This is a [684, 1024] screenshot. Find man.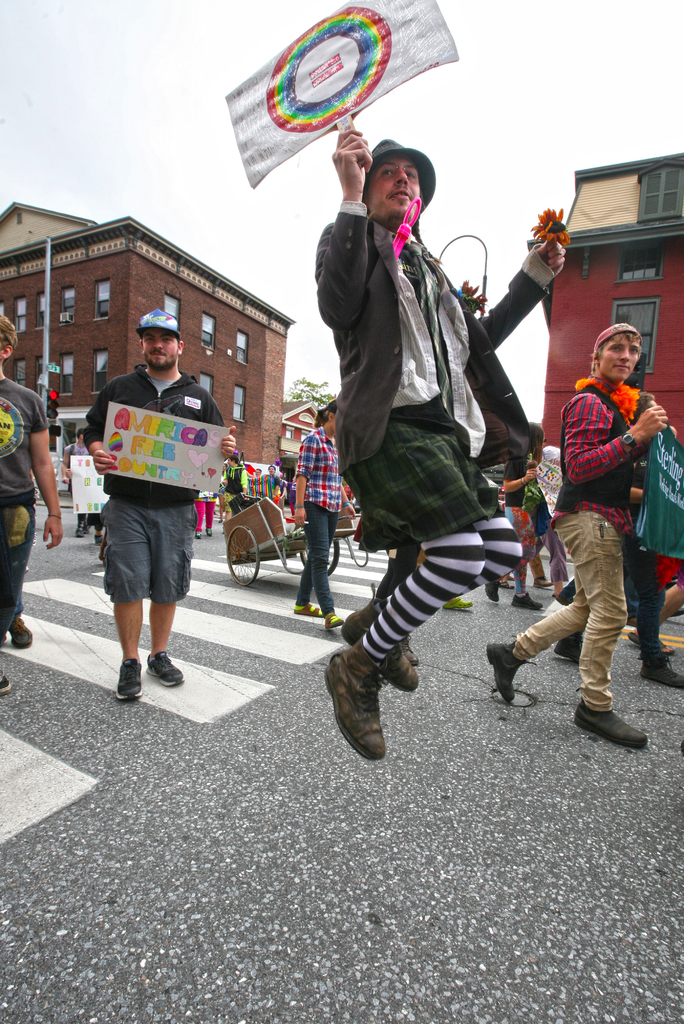
Bounding box: (left=81, top=340, right=210, bottom=701).
